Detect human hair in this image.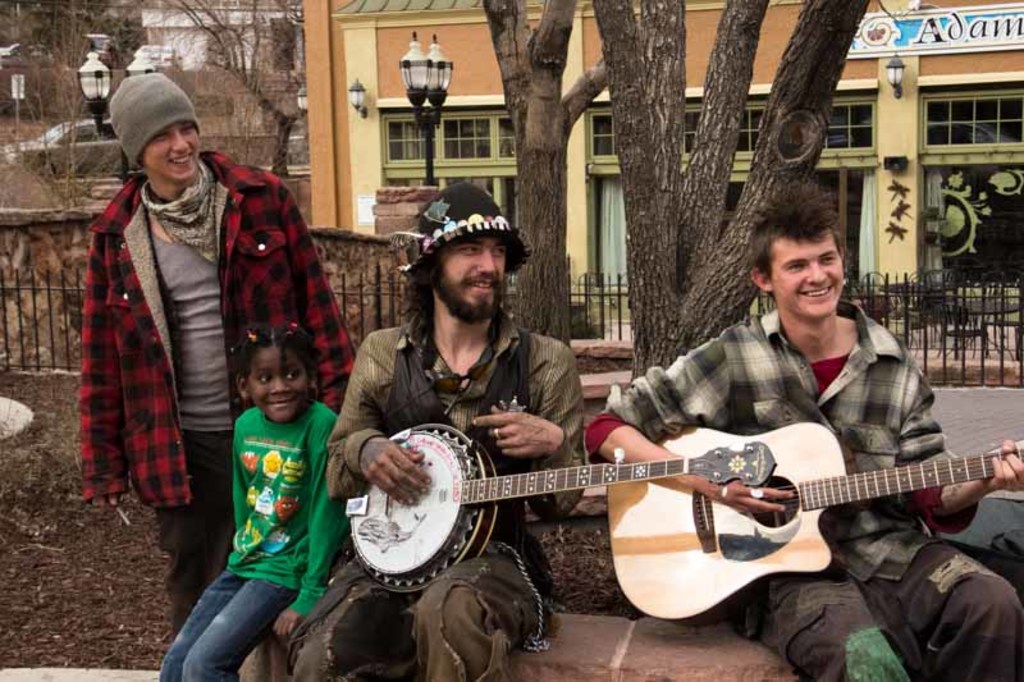
Detection: bbox=(749, 196, 868, 322).
